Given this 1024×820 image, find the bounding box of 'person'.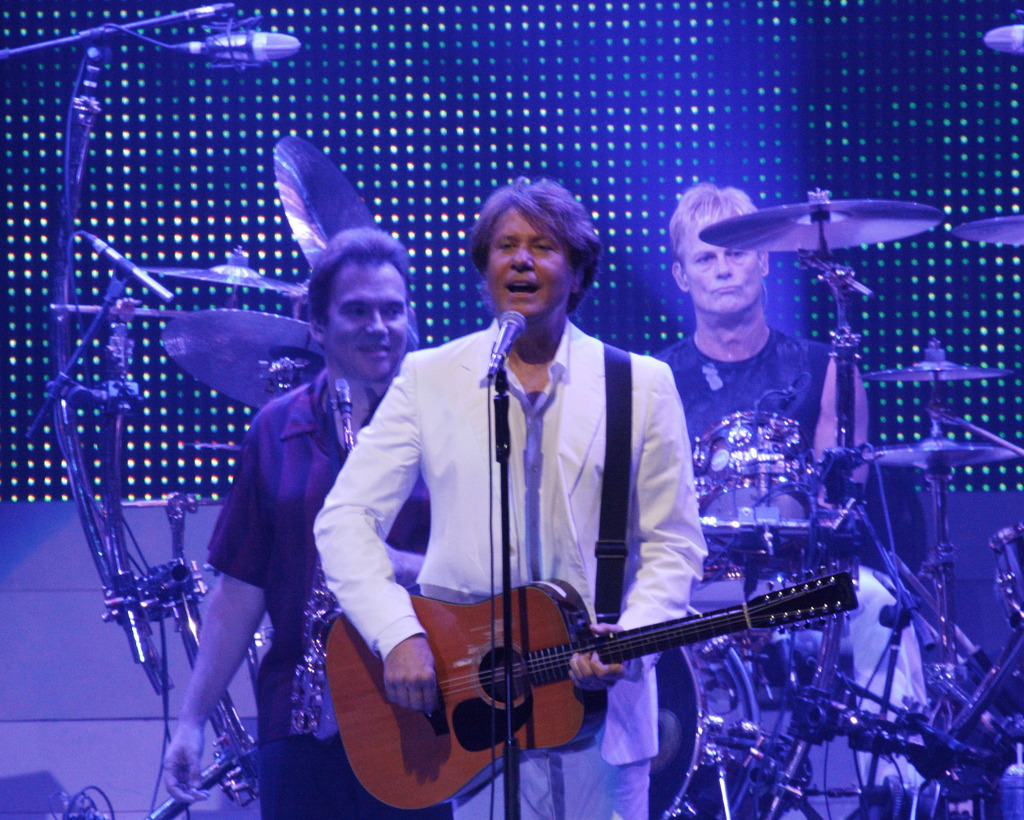
crop(639, 181, 868, 577).
